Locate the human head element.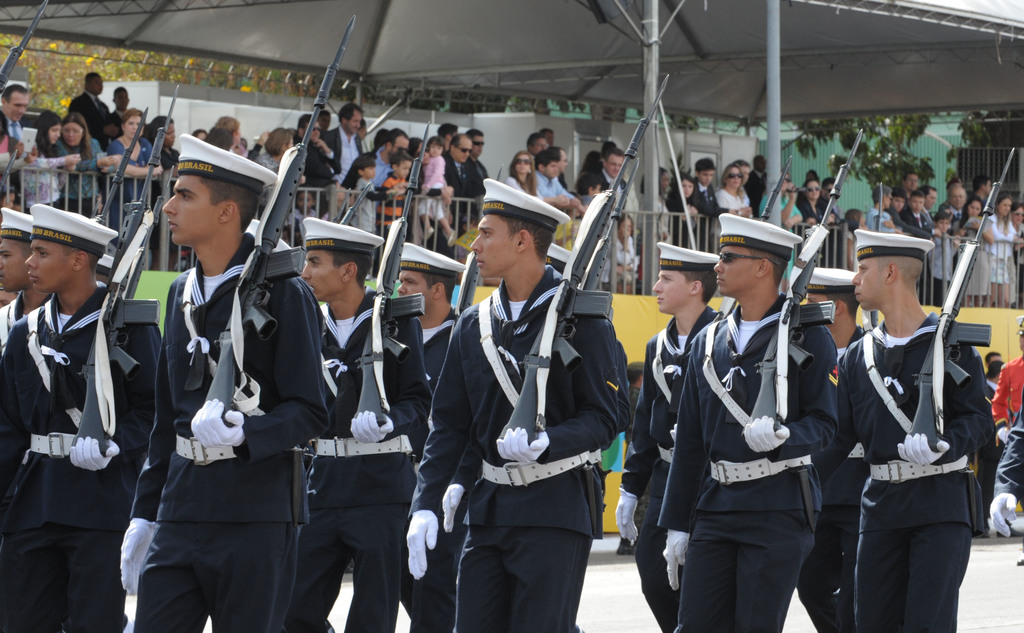
Element bbox: l=752, t=154, r=769, b=175.
